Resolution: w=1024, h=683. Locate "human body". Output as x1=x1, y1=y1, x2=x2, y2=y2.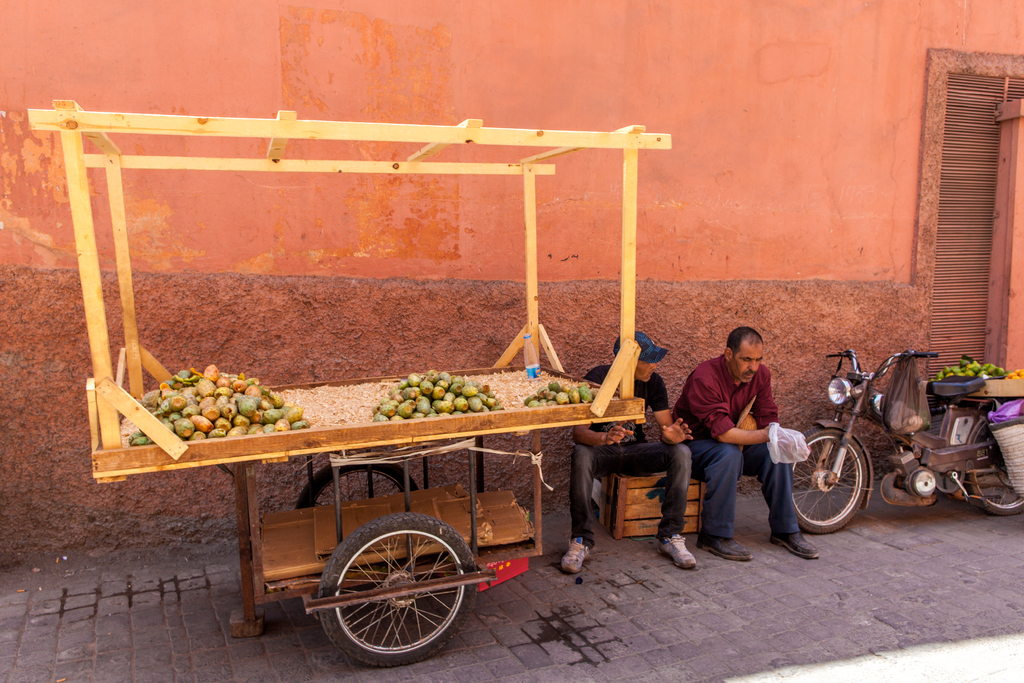
x1=561, y1=362, x2=699, y2=576.
